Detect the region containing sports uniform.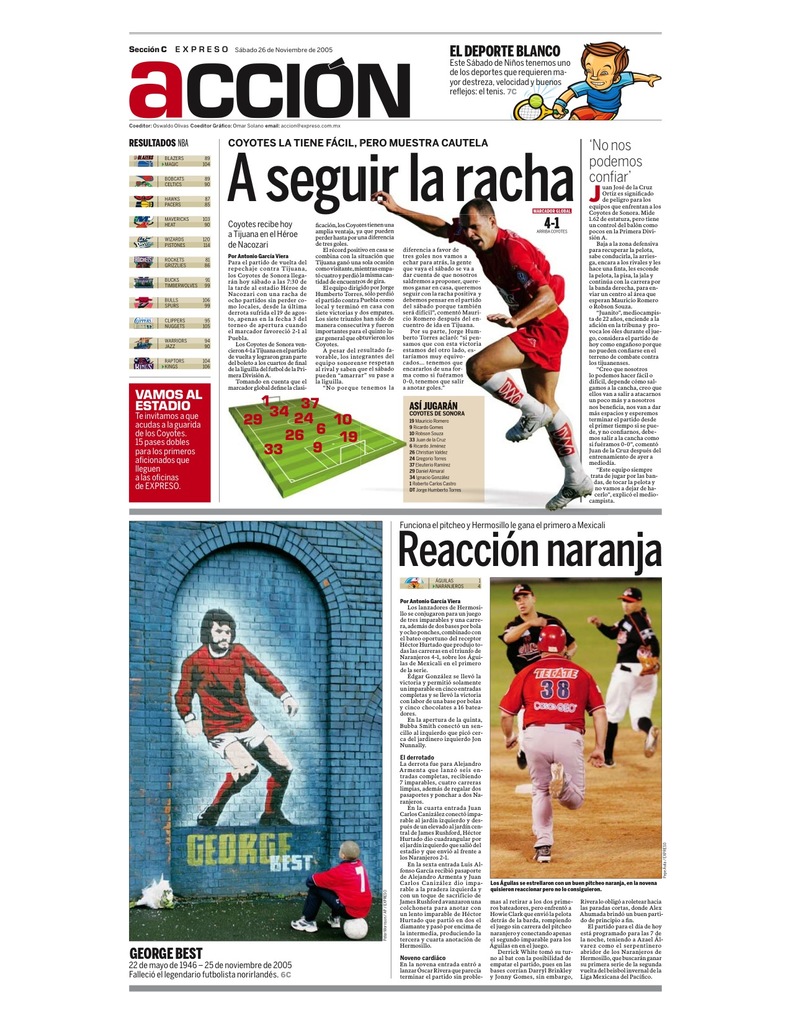
box(445, 218, 580, 377).
